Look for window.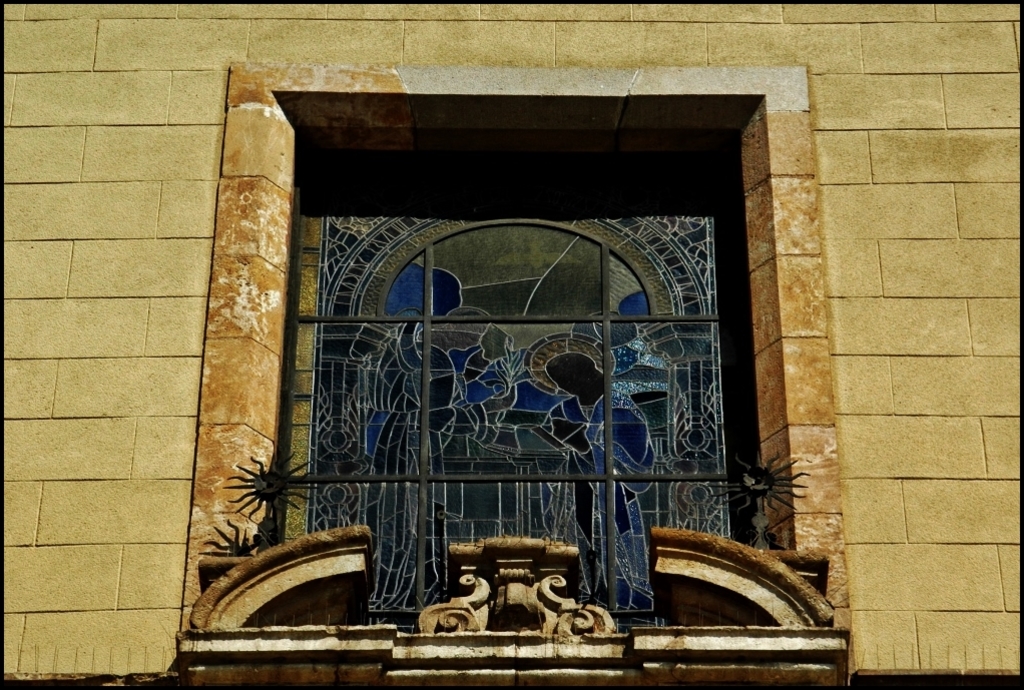
Found: locate(113, 38, 777, 572).
